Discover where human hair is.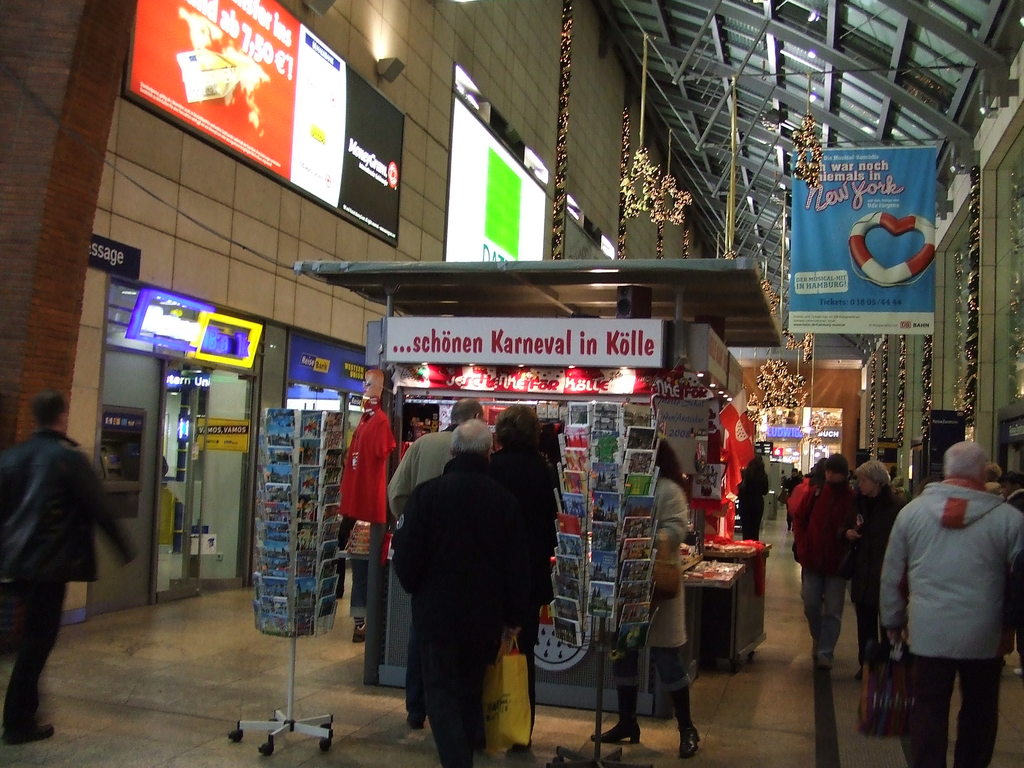
Discovered at {"x1": 448, "y1": 420, "x2": 495, "y2": 459}.
